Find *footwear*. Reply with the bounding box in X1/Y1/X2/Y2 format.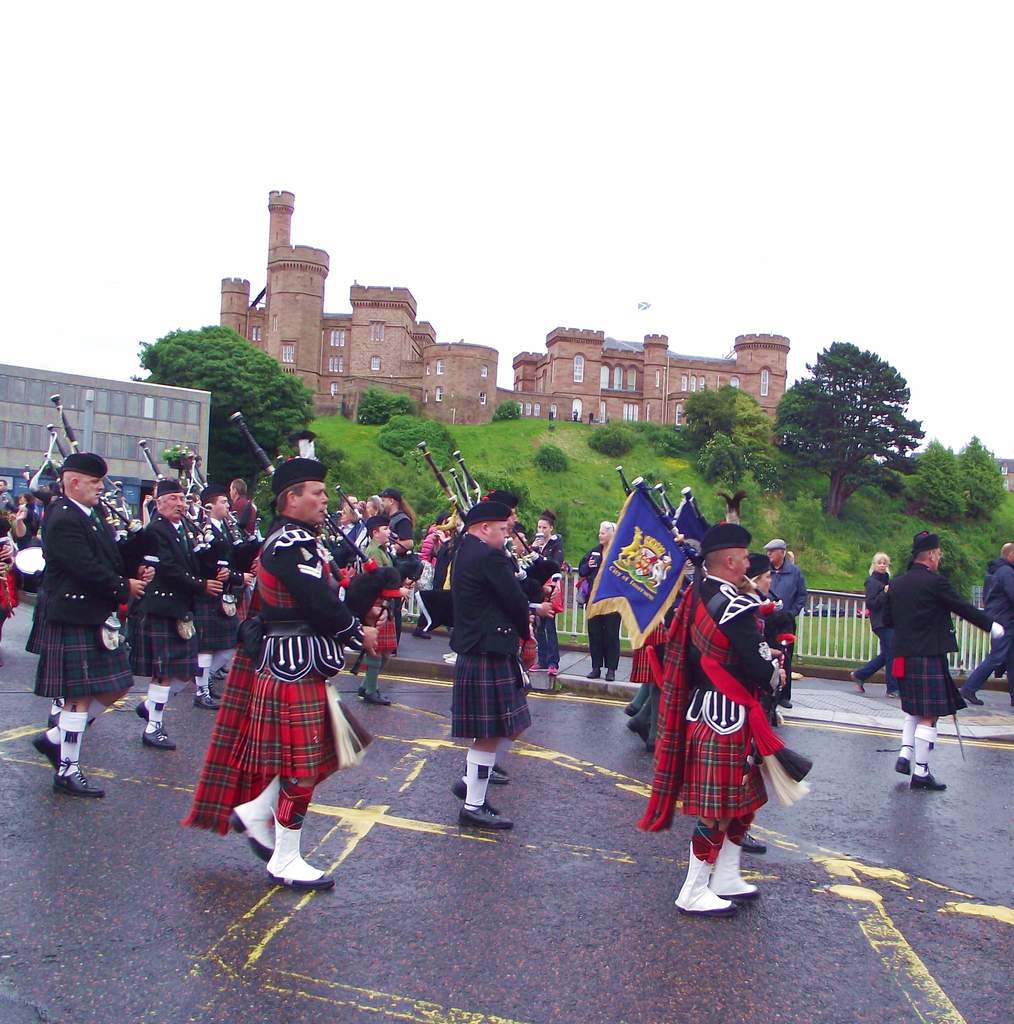
448/772/500/811.
